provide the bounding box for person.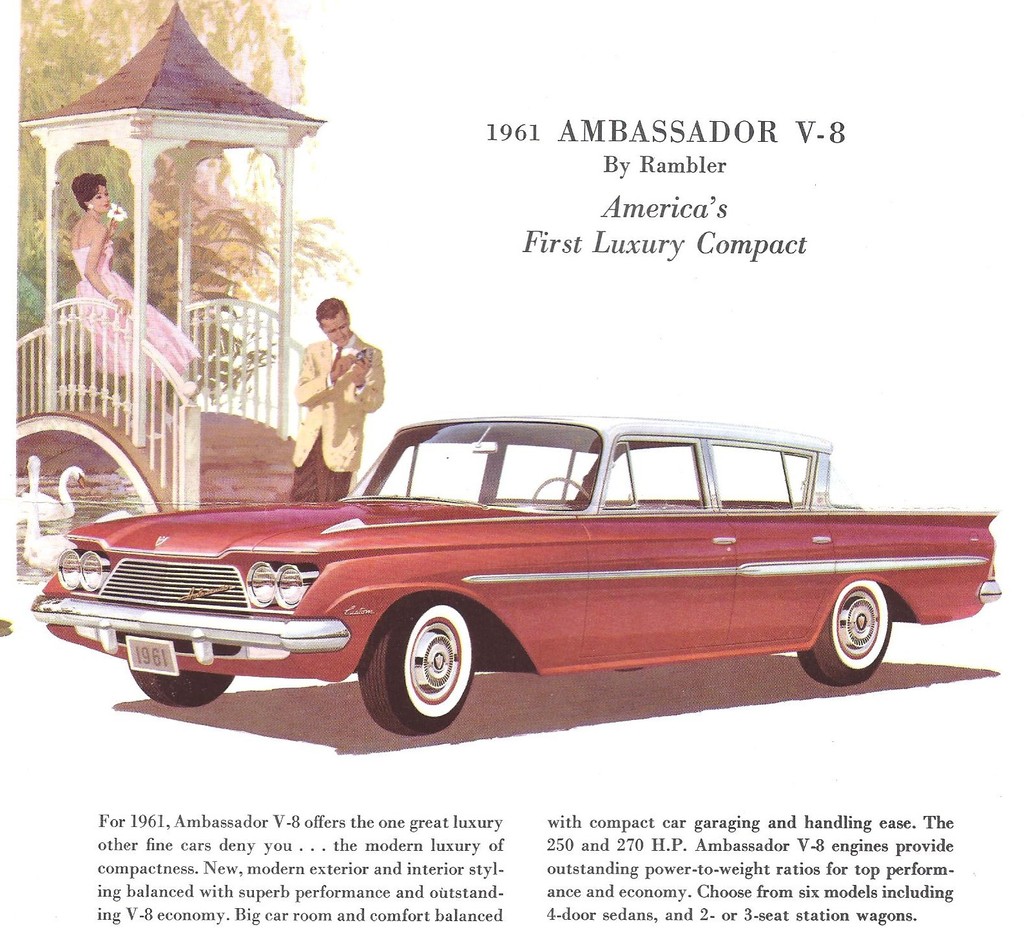
83 171 195 442.
